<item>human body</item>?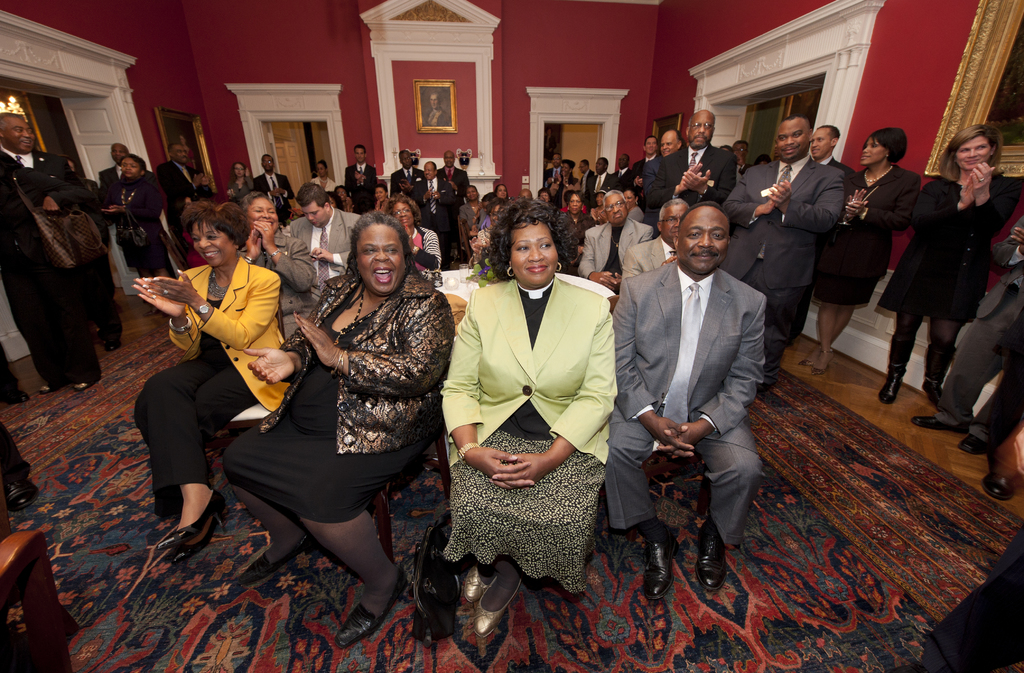
detection(804, 168, 927, 378)
